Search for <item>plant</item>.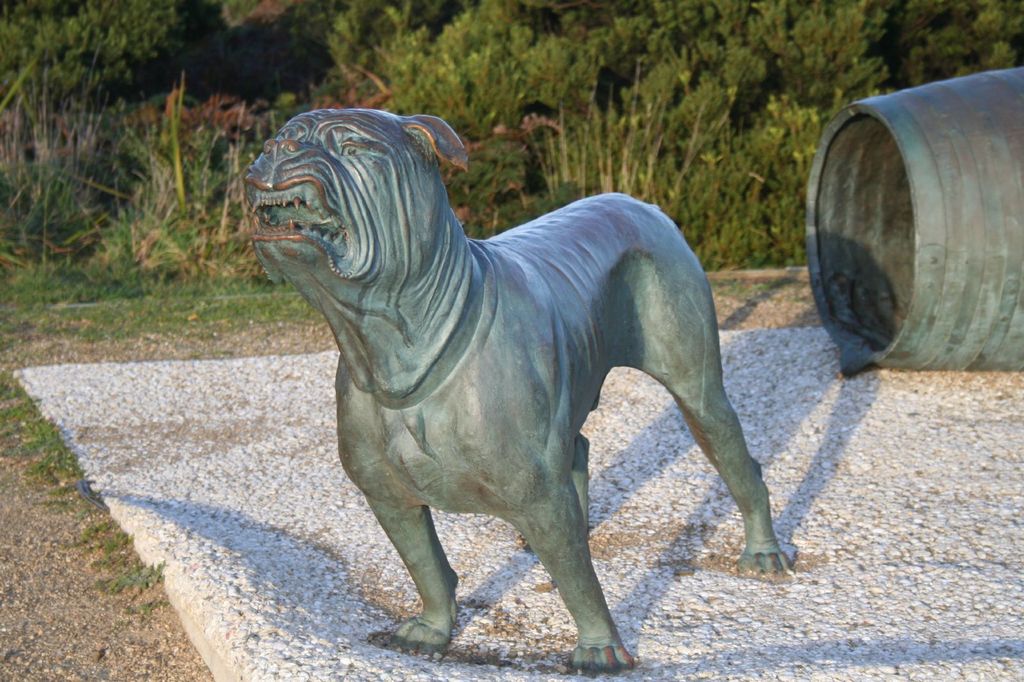
Found at crop(493, 59, 792, 264).
